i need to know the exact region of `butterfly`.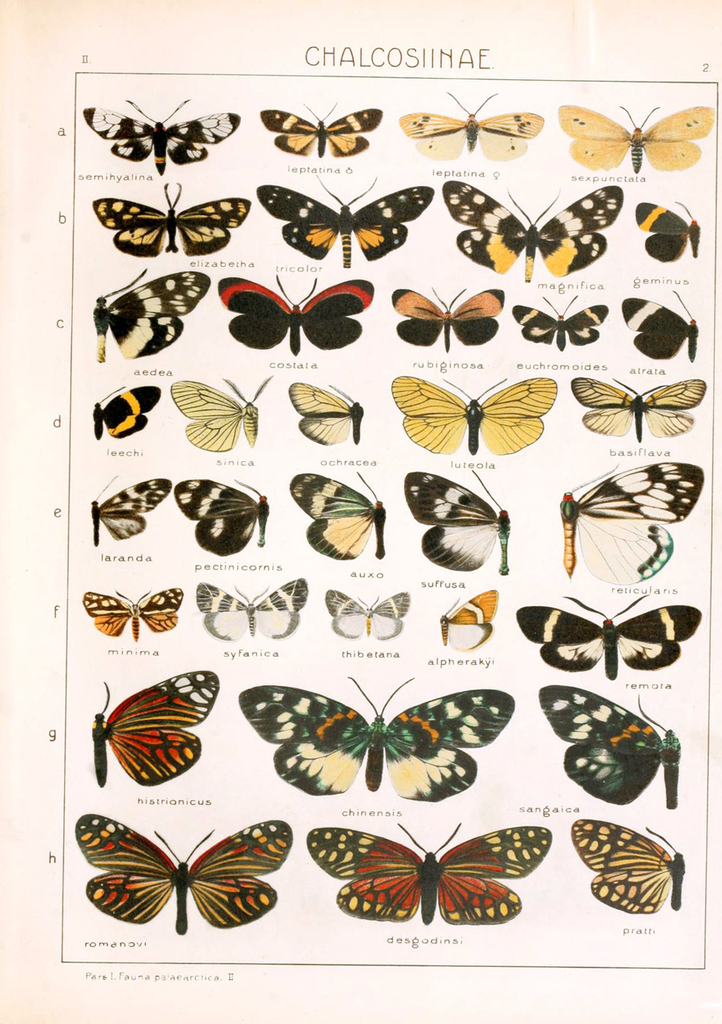
Region: x1=259, y1=100, x2=383, y2=158.
